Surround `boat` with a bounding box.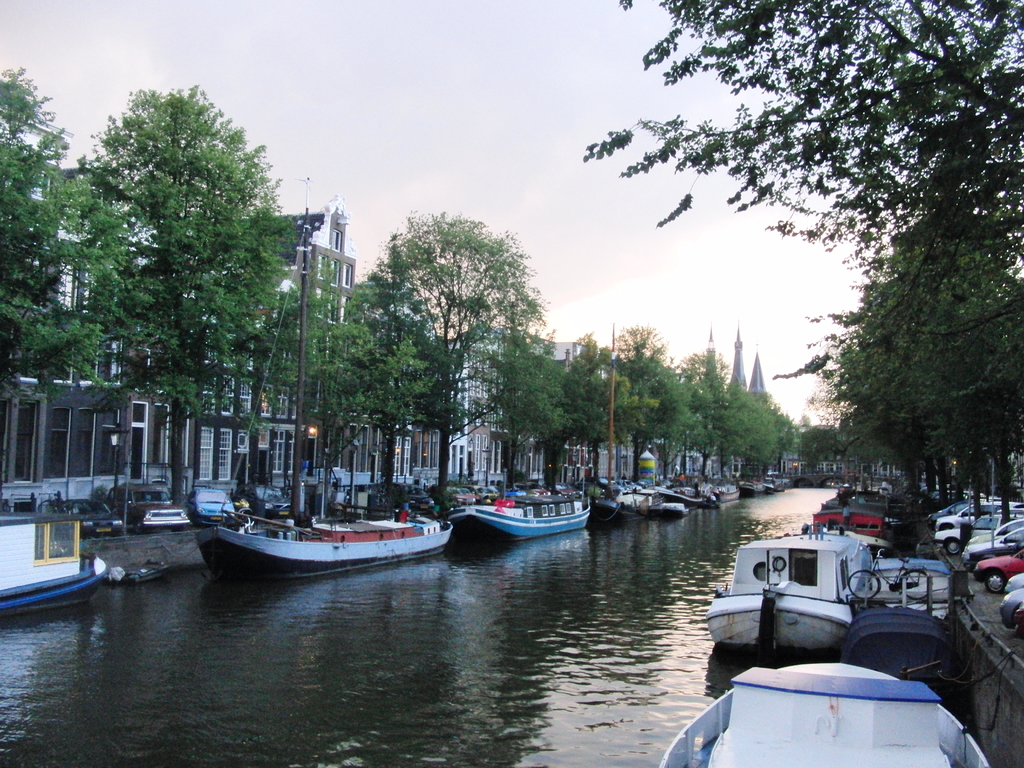
[left=850, top=547, right=956, bottom=695].
